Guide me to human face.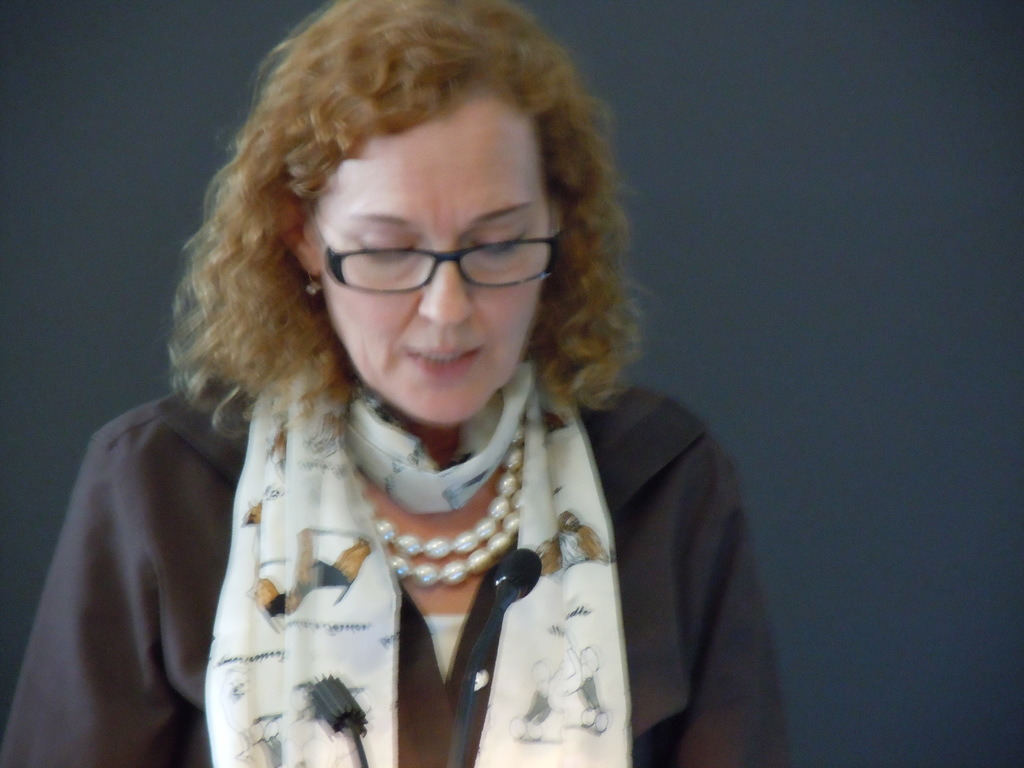
Guidance: (left=316, top=106, right=563, bottom=422).
